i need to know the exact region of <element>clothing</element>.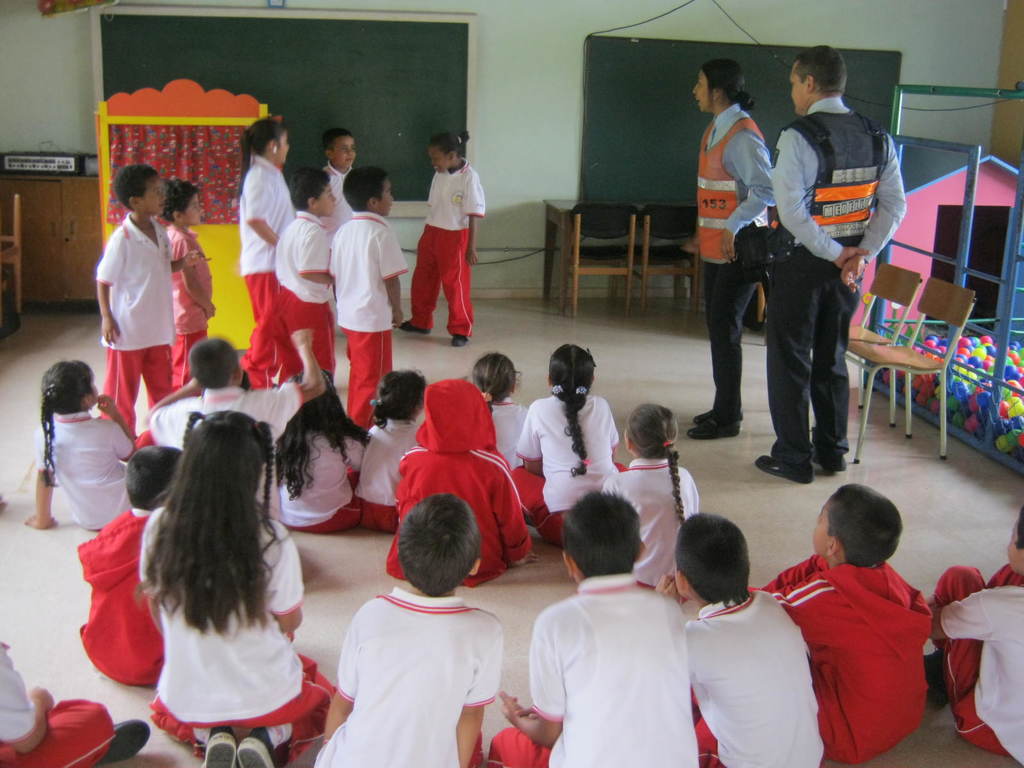
Region: BBox(785, 541, 940, 749).
